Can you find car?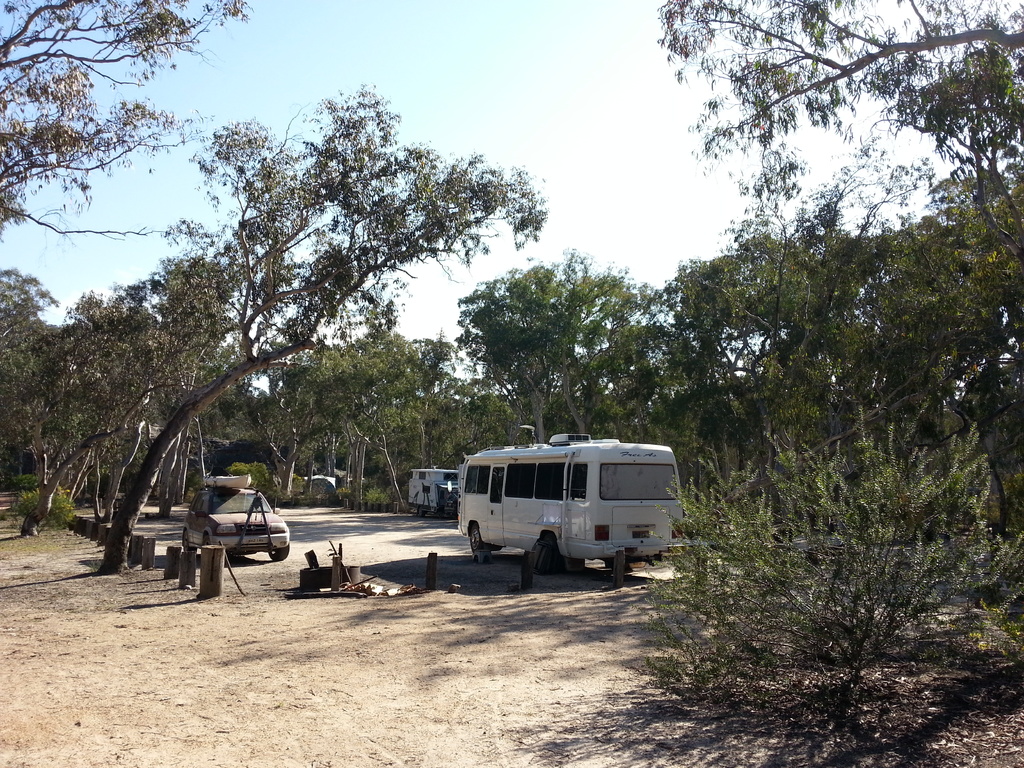
Yes, bounding box: {"left": 181, "top": 486, "right": 292, "bottom": 562}.
